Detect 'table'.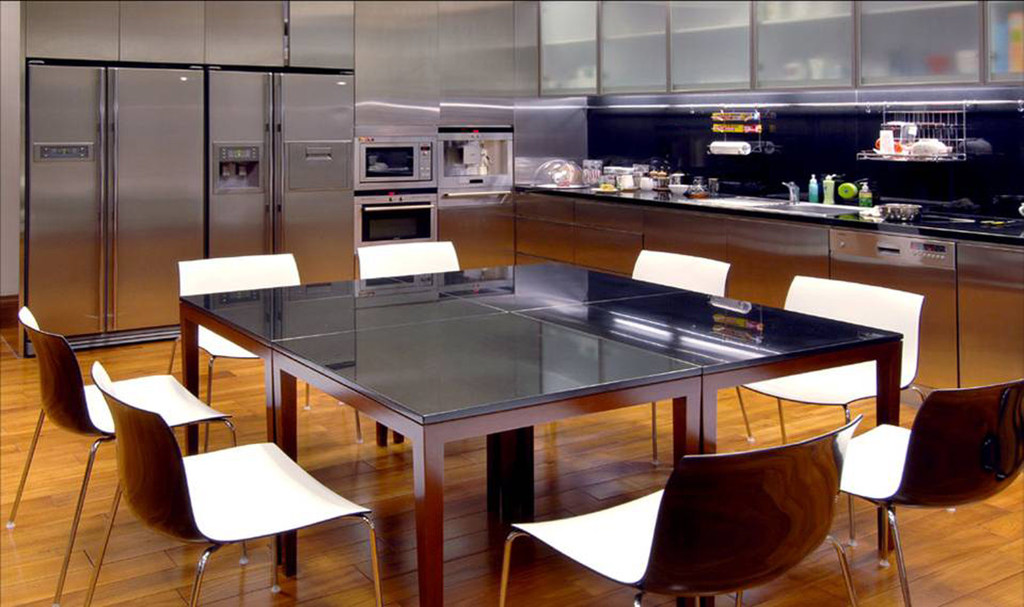
Detected at [266,311,699,606].
